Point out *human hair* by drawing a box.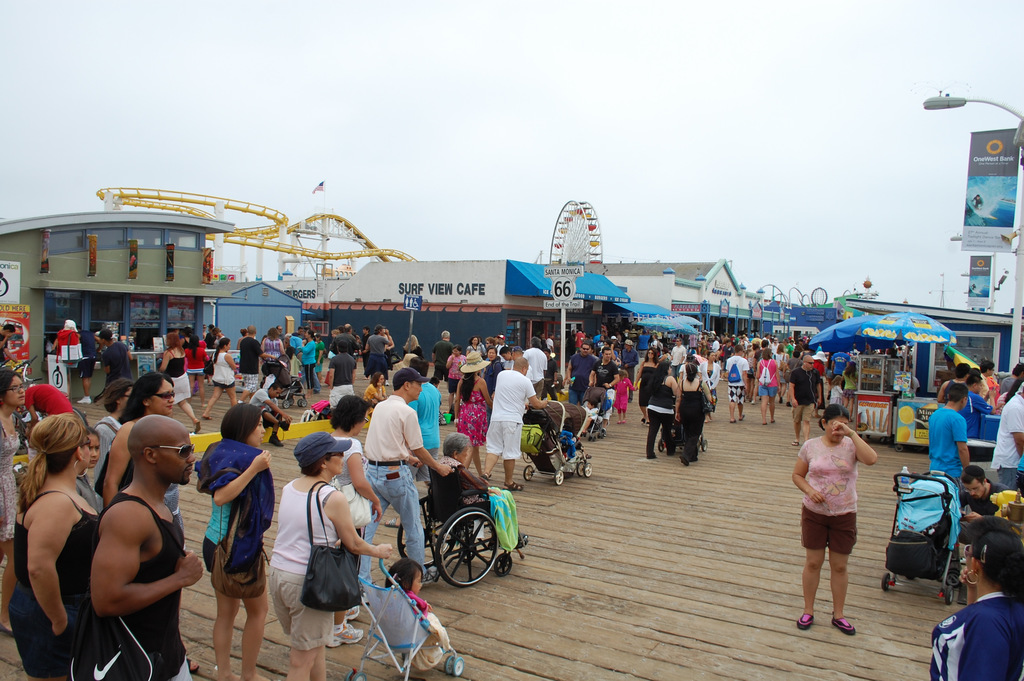
detection(385, 561, 422, 592).
